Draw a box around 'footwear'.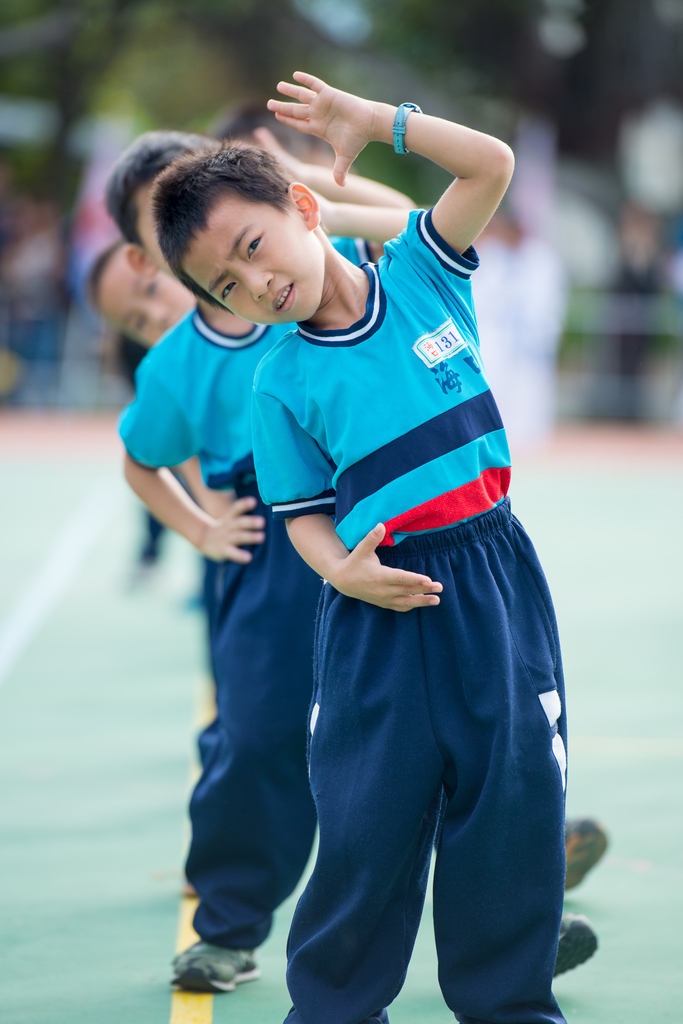
161 938 257 1007.
